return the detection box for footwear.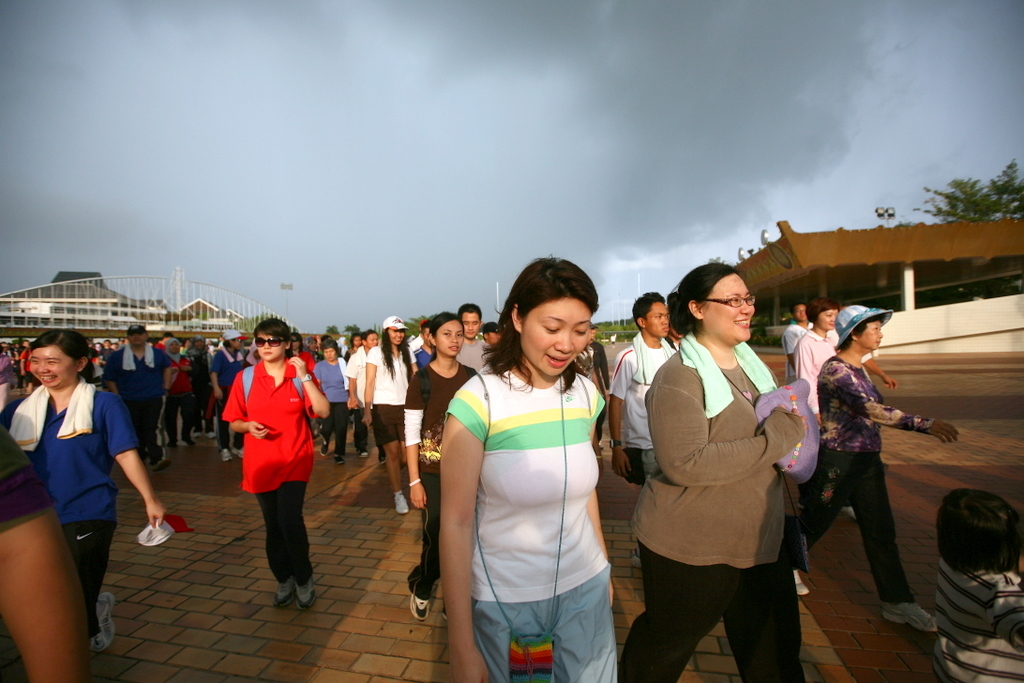
355/444/369/456.
